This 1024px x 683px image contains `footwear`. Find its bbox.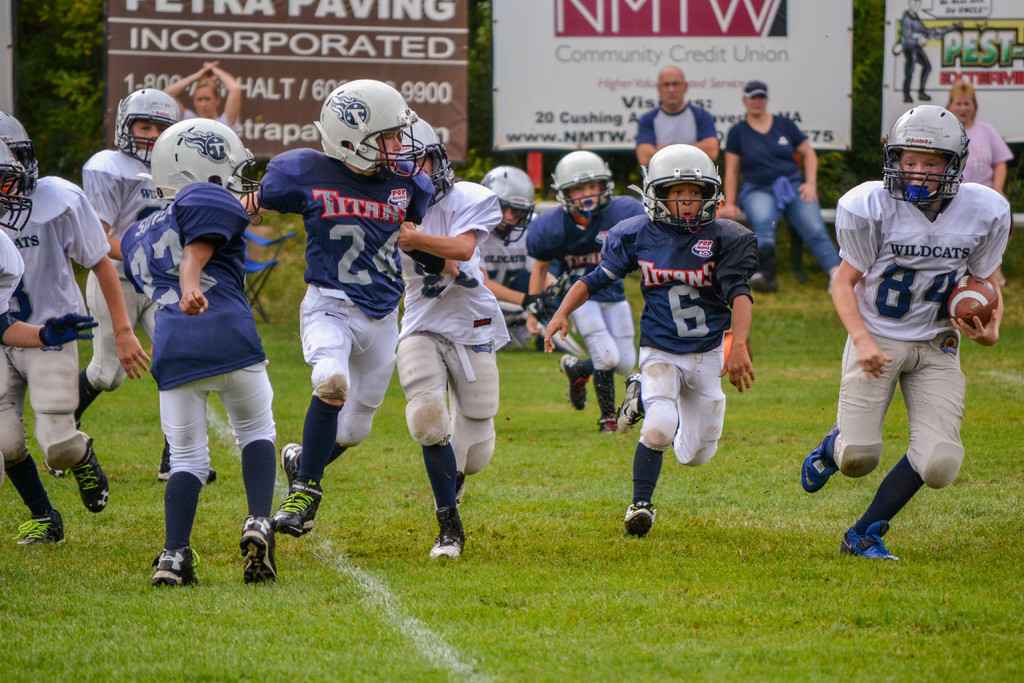
Rect(45, 458, 72, 475).
